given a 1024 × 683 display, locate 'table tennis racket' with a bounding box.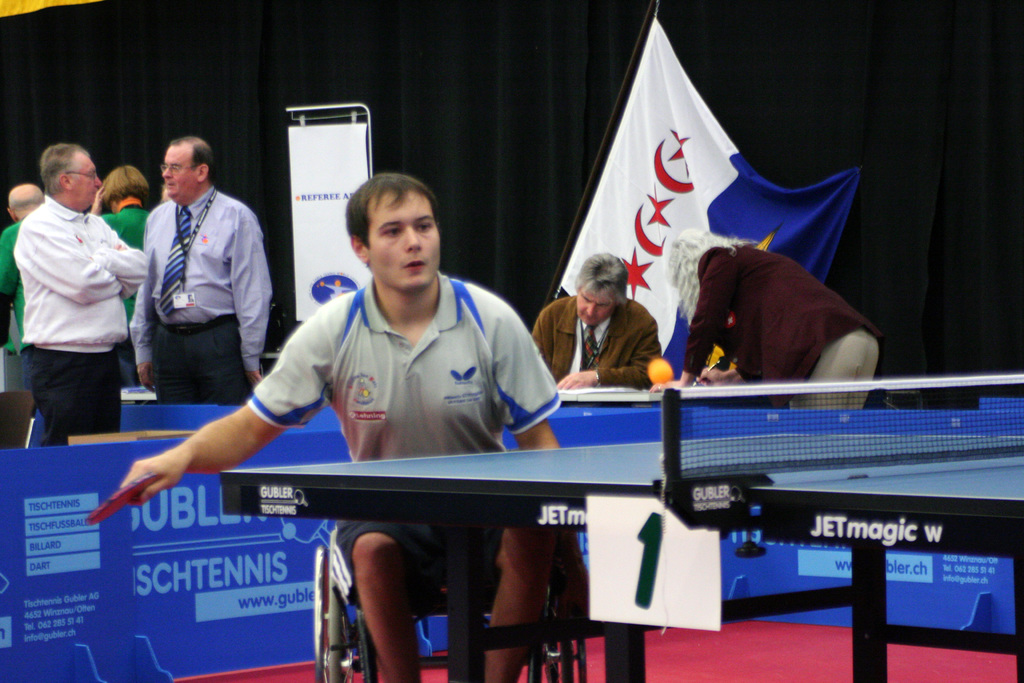
Located: box(82, 468, 164, 530).
